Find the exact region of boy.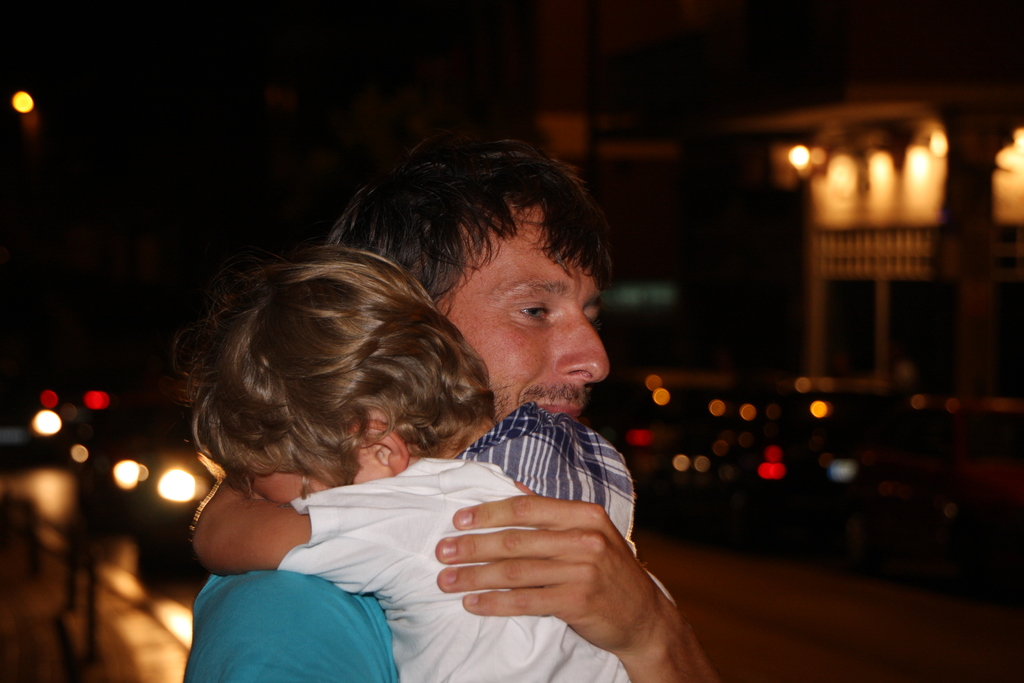
Exact region: box=[190, 242, 679, 682].
